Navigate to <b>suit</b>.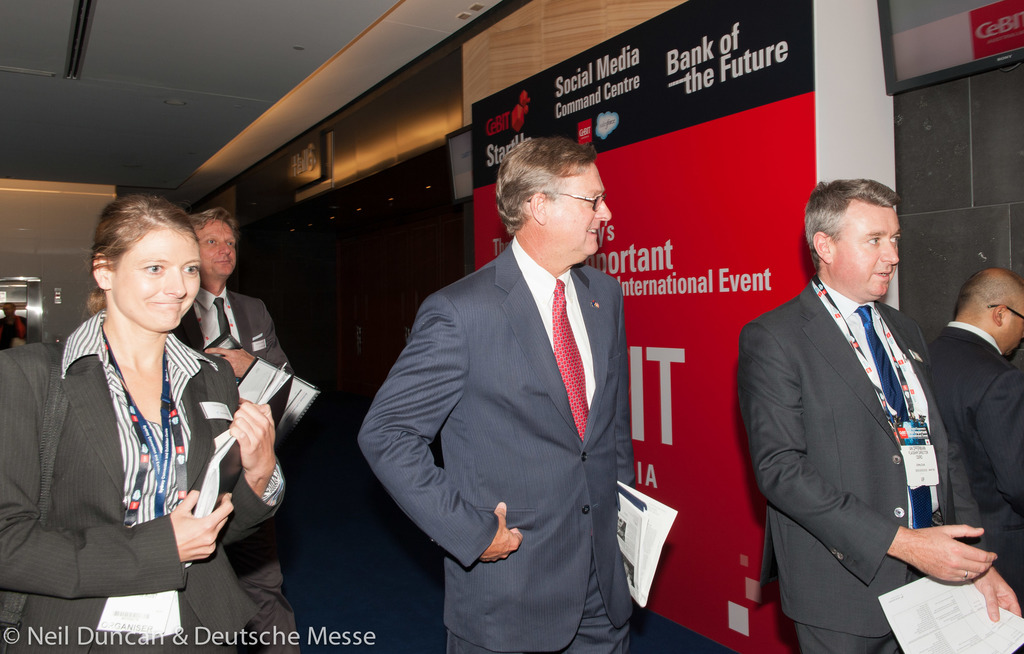
Navigation target: 925/317/1023/617.
